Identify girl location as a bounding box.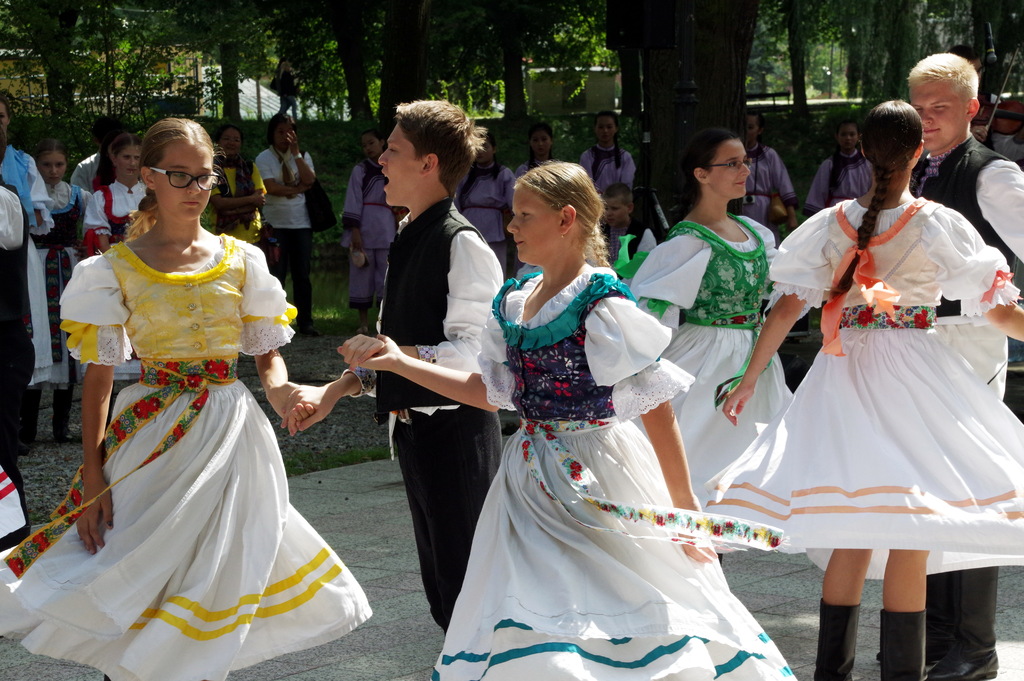
29:140:90:444.
